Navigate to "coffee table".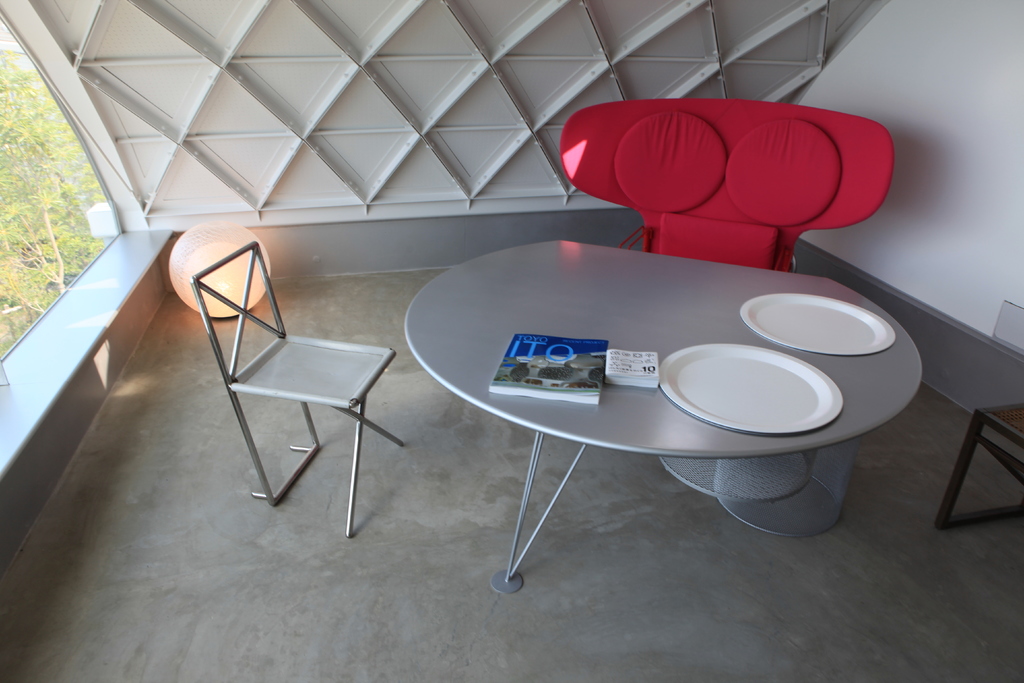
Navigation target: 410:230:897:609.
